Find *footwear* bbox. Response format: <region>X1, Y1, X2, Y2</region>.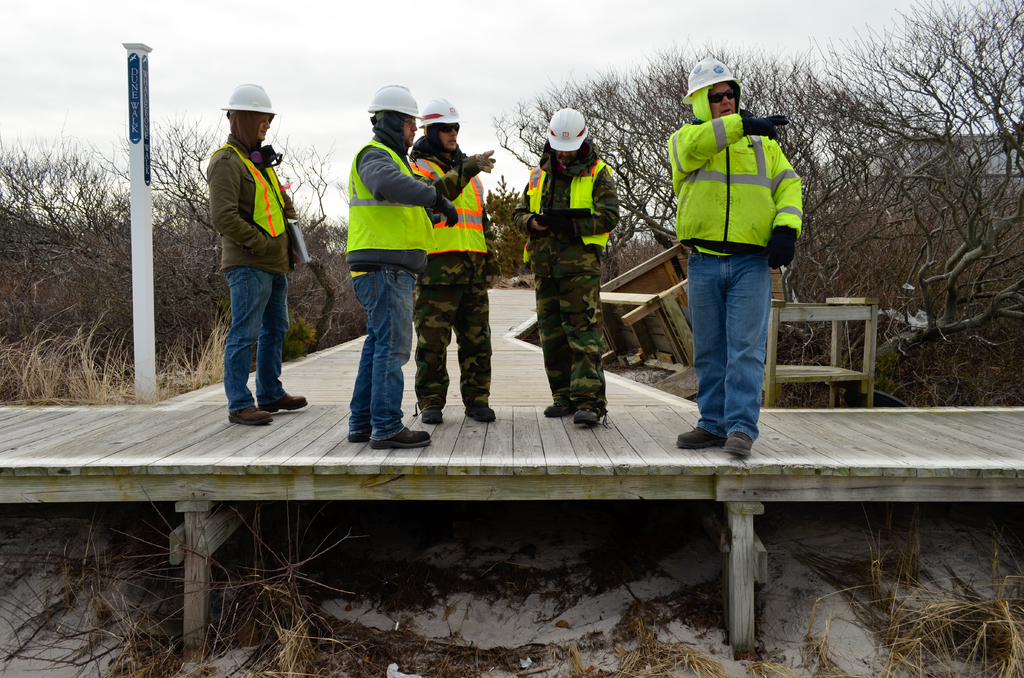
<region>573, 407, 612, 430</region>.
